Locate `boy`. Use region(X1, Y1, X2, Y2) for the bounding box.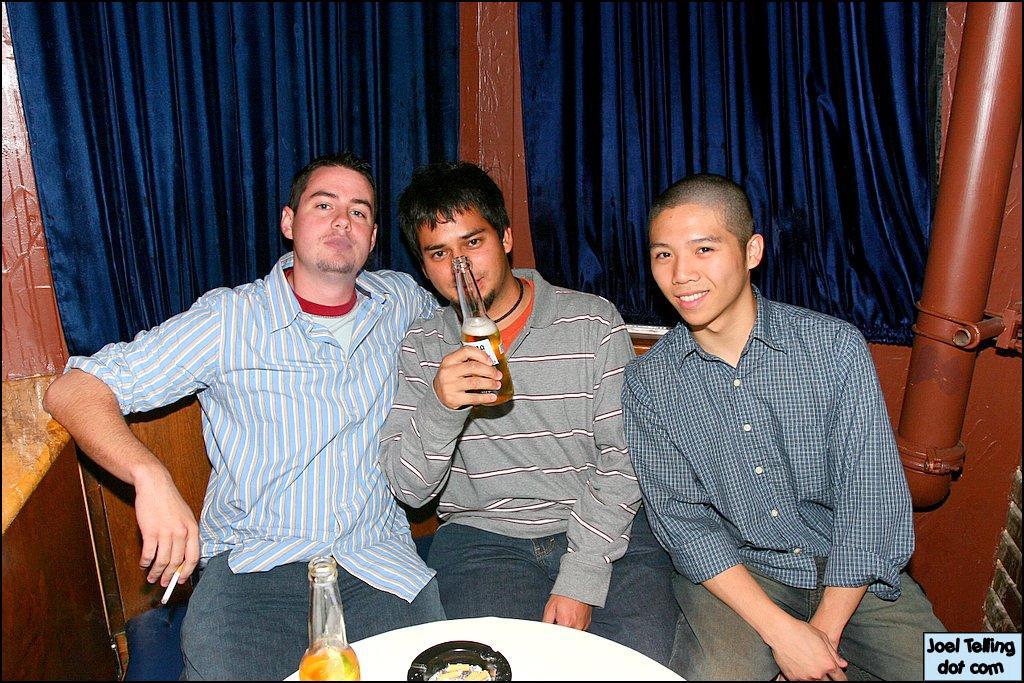
region(608, 165, 904, 652).
